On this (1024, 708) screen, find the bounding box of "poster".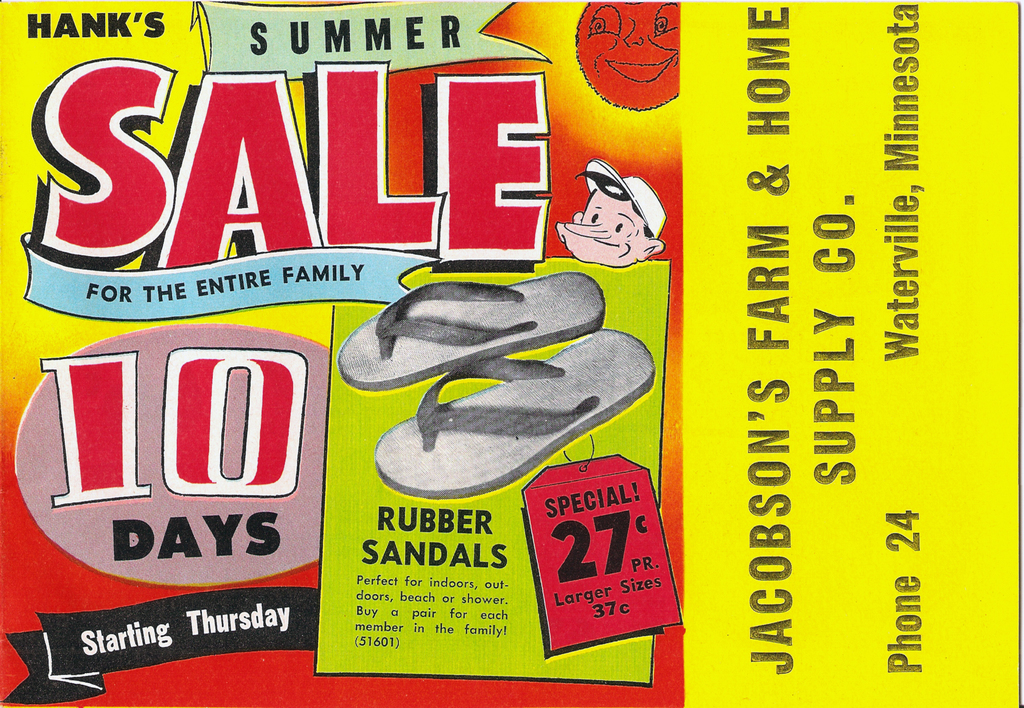
Bounding box: box=[0, 0, 1023, 707].
